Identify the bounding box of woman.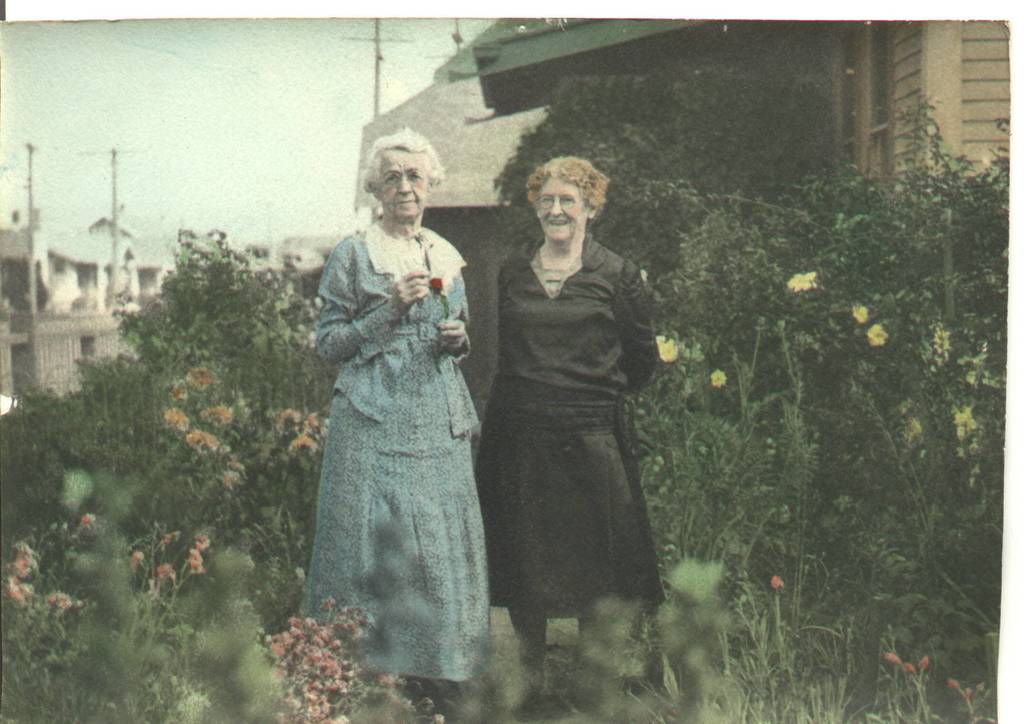
bbox(296, 116, 491, 677).
